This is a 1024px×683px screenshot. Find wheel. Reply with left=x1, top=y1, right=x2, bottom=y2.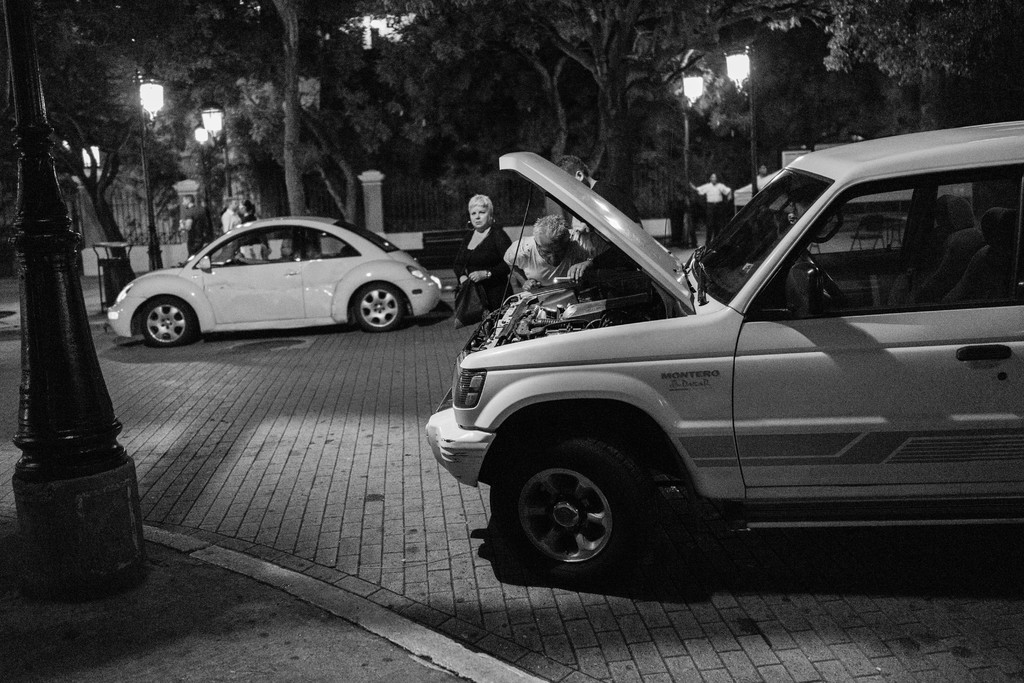
left=486, top=426, right=685, bottom=589.
